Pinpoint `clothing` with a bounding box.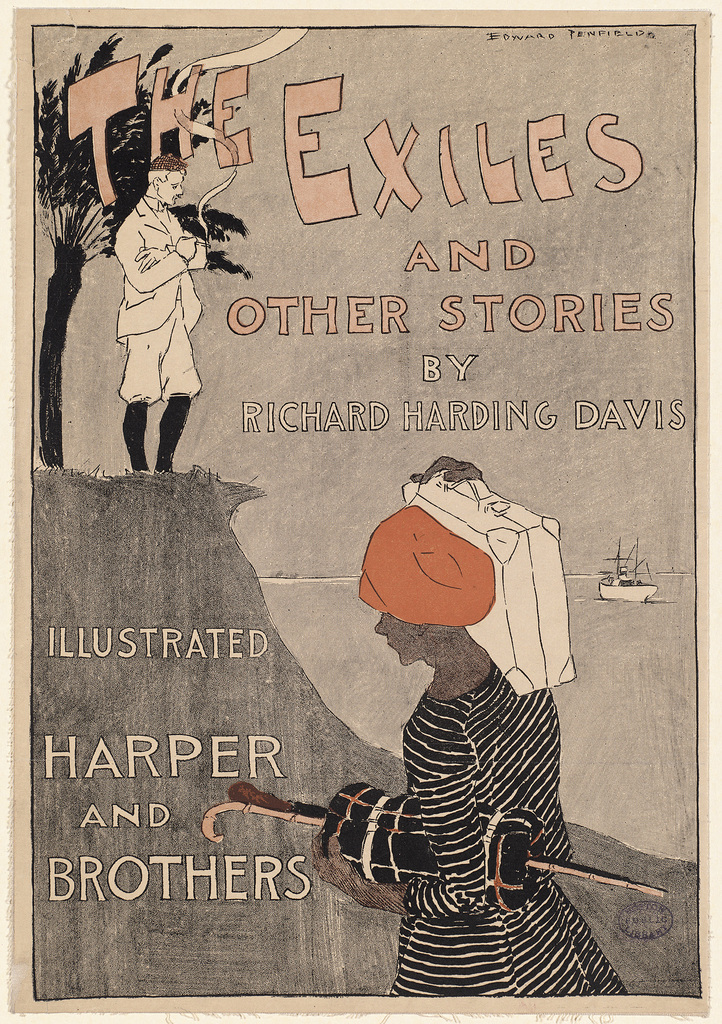
<box>403,661,574,918</box>.
